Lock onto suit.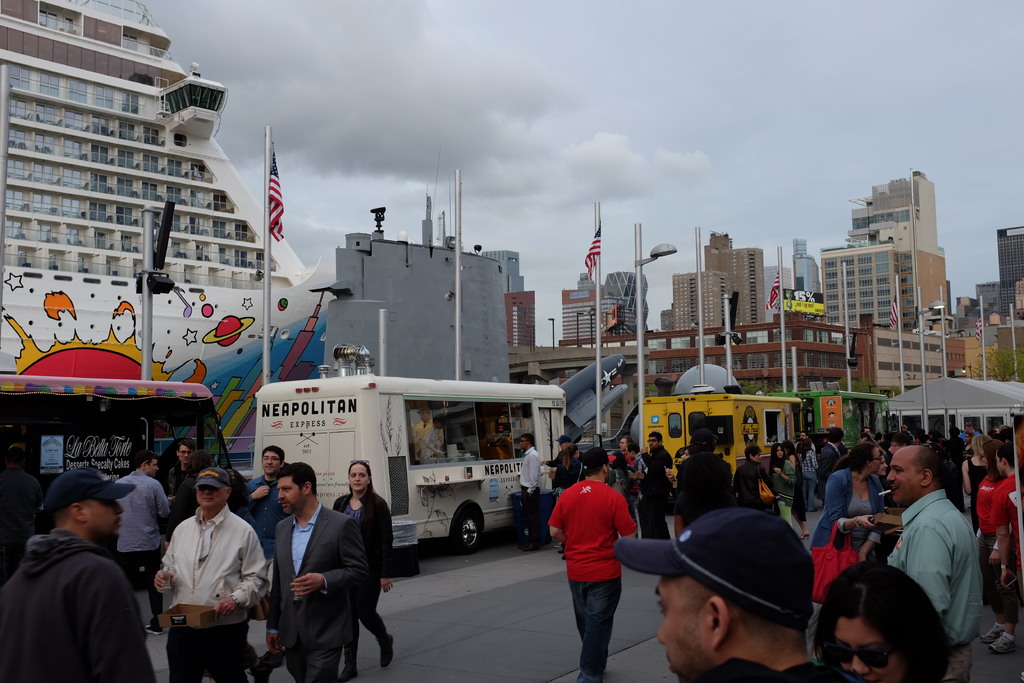
Locked: (x1=280, y1=478, x2=393, y2=670).
